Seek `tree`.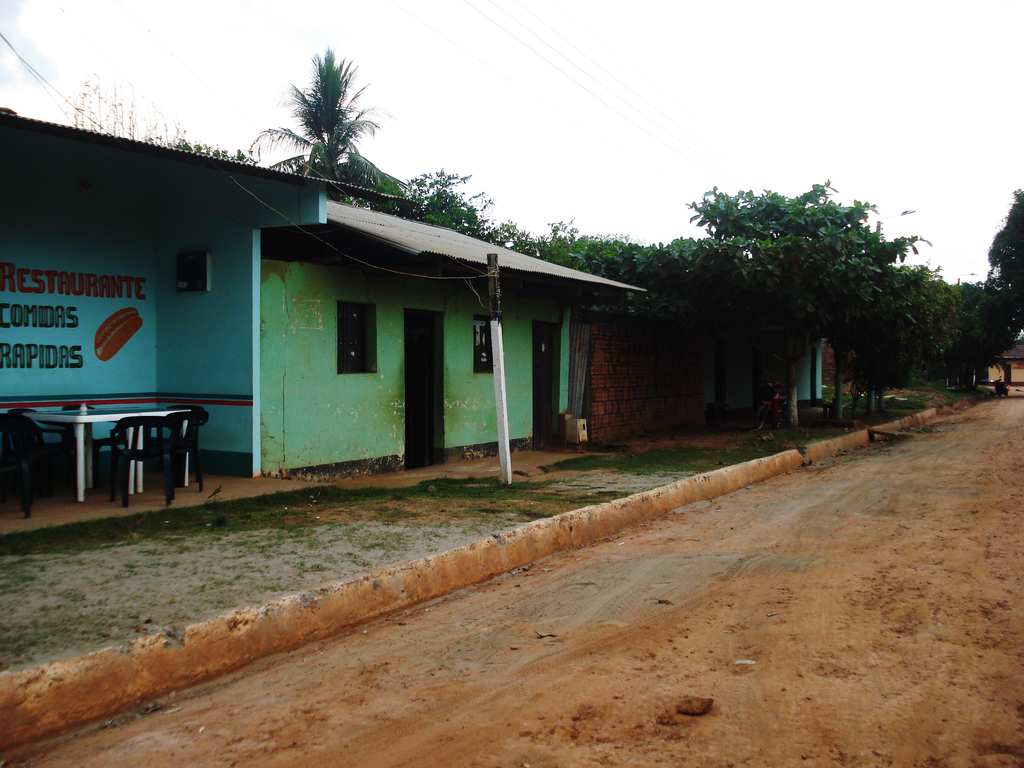
select_region(170, 136, 260, 161).
